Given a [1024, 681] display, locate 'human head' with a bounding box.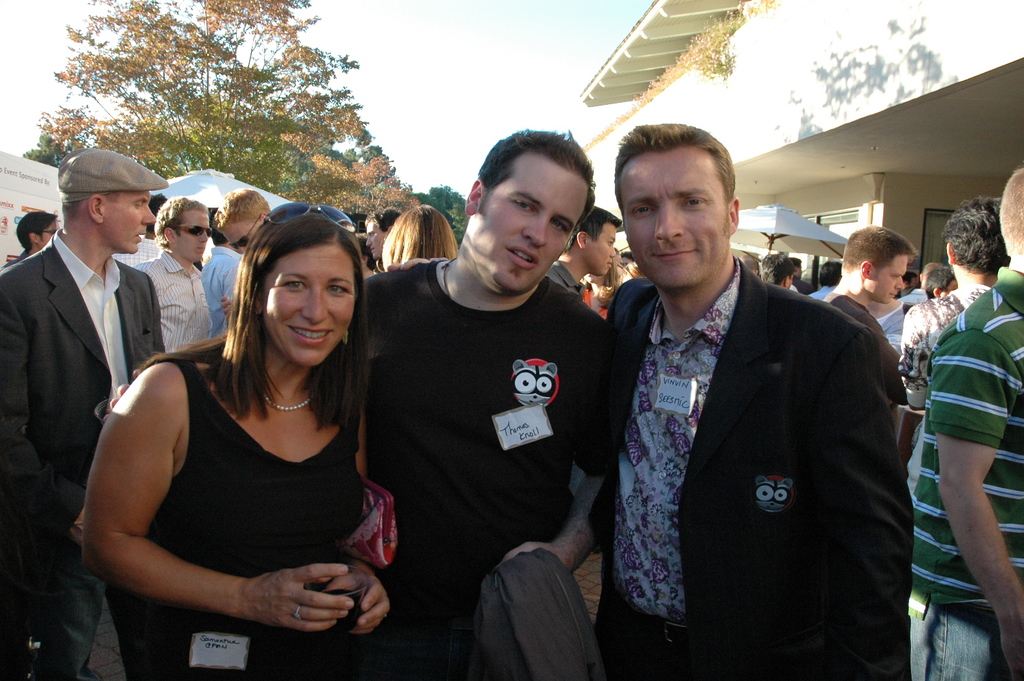
Located: pyautogui.locateOnScreen(997, 169, 1023, 269).
